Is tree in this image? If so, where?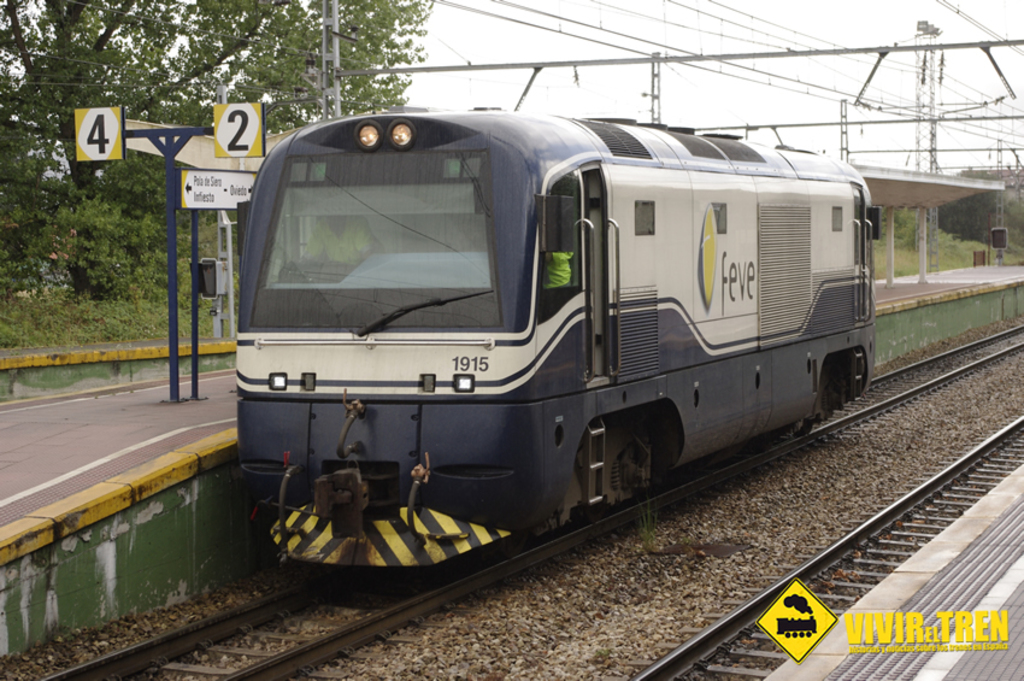
Yes, at rect(0, 0, 440, 300).
